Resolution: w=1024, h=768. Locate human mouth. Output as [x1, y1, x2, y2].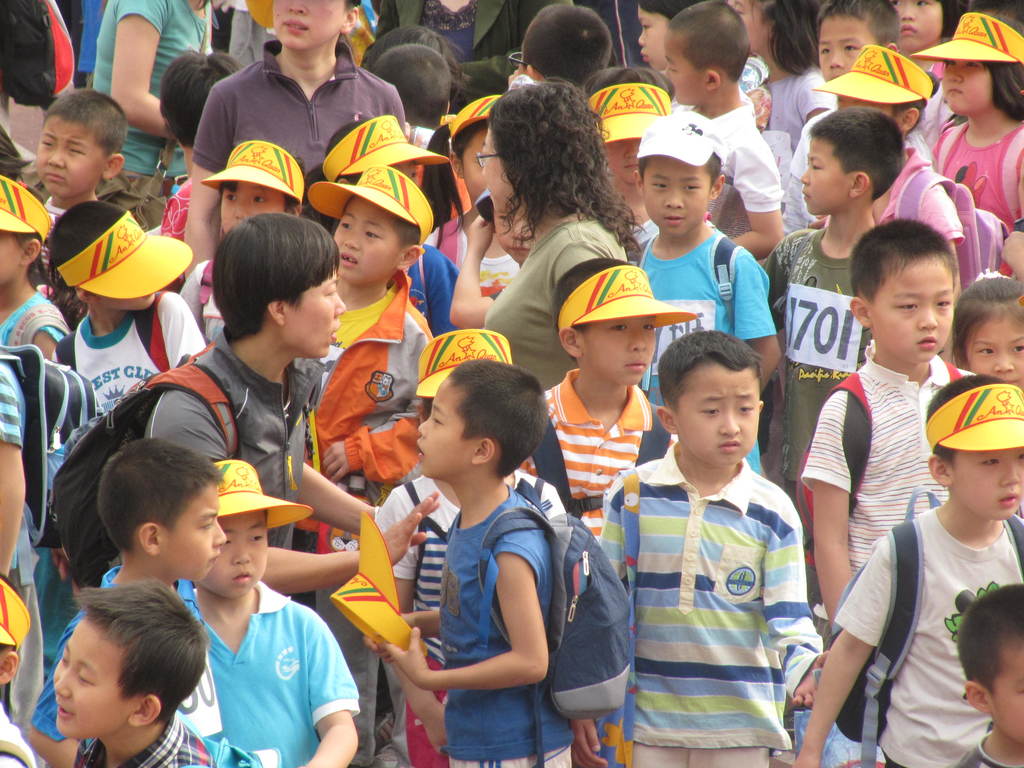
[918, 333, 935, 352].
